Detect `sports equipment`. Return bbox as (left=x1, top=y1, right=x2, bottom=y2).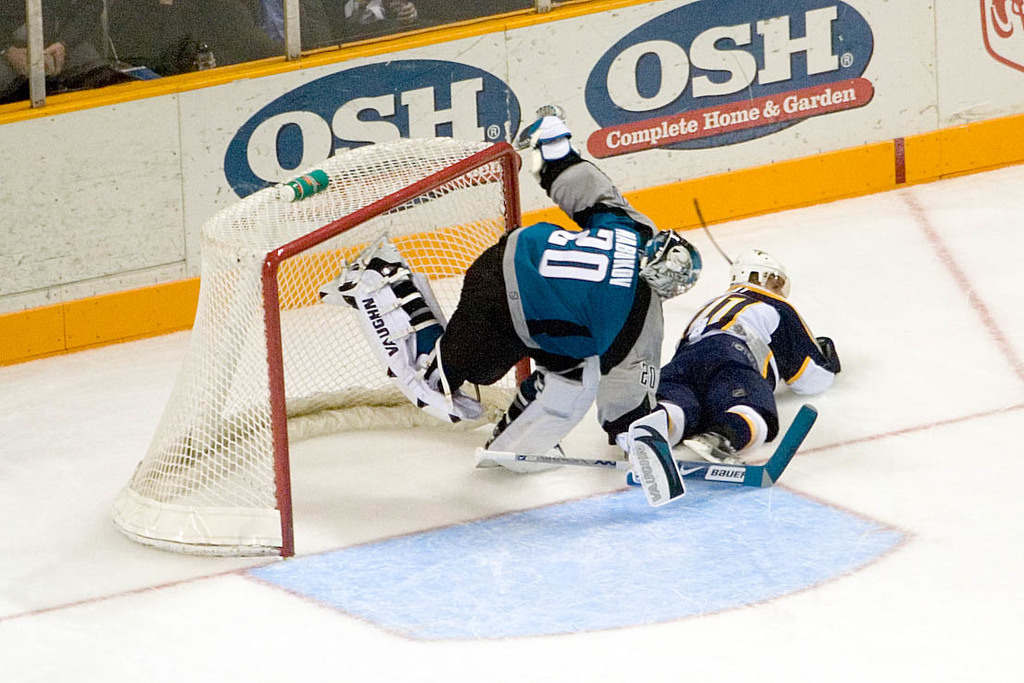
(left=639, top=227, right=703, bottom=297).
